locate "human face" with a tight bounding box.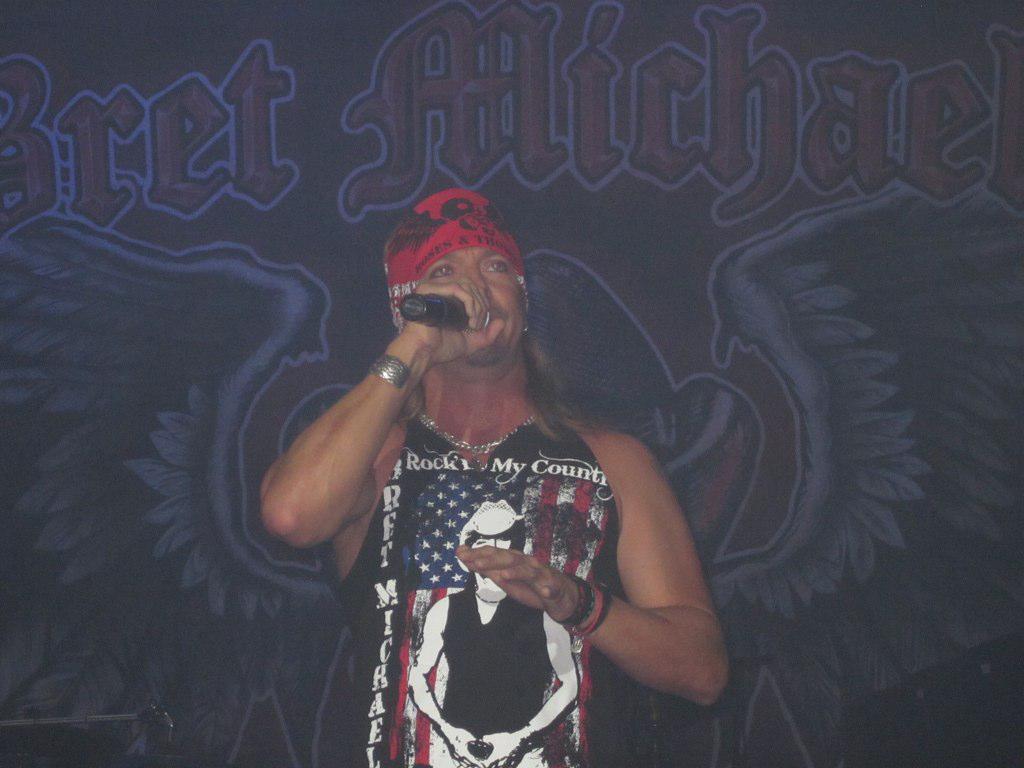
(x1=419, y1=241, x2=524, y2=368).
